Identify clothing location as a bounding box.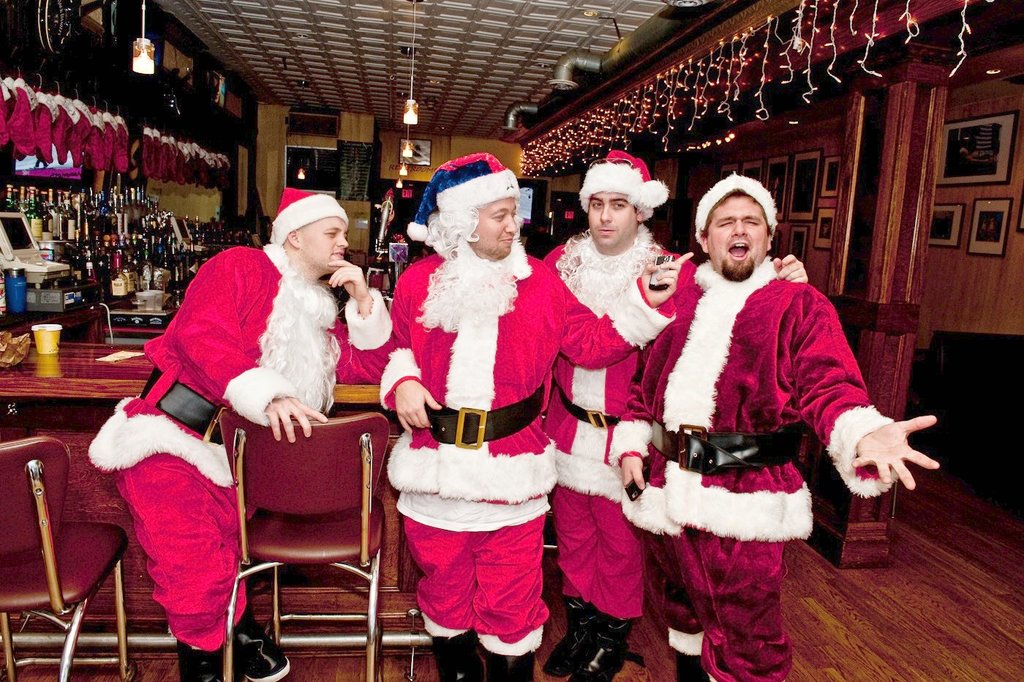
Rect(377, 151, 680, 658).
